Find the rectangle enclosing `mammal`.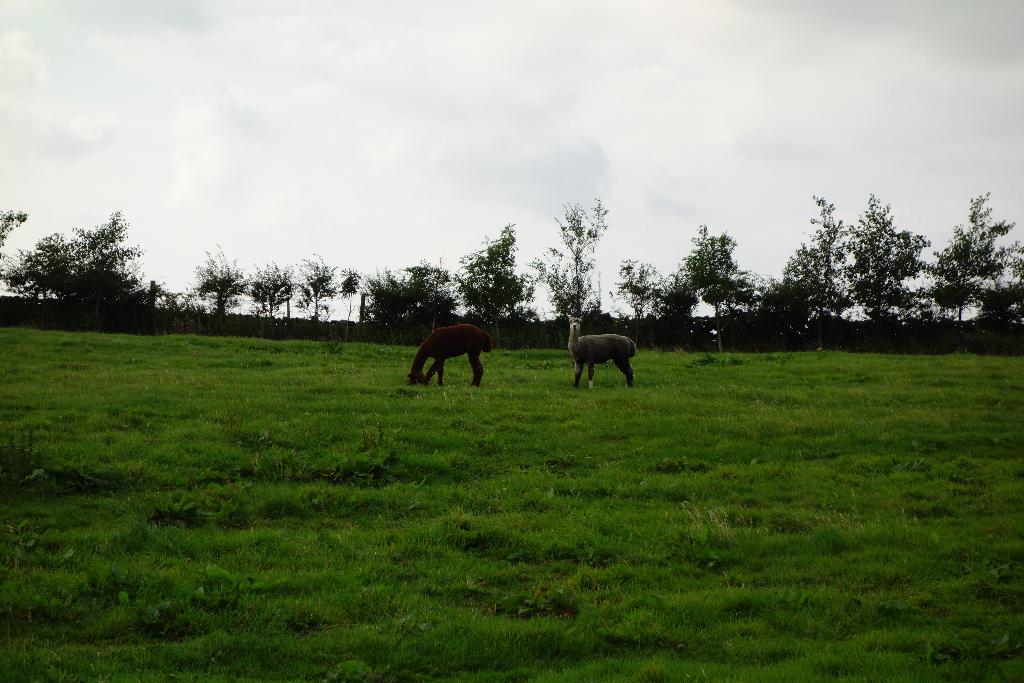
bbox=(567, 315, 638, 386).
